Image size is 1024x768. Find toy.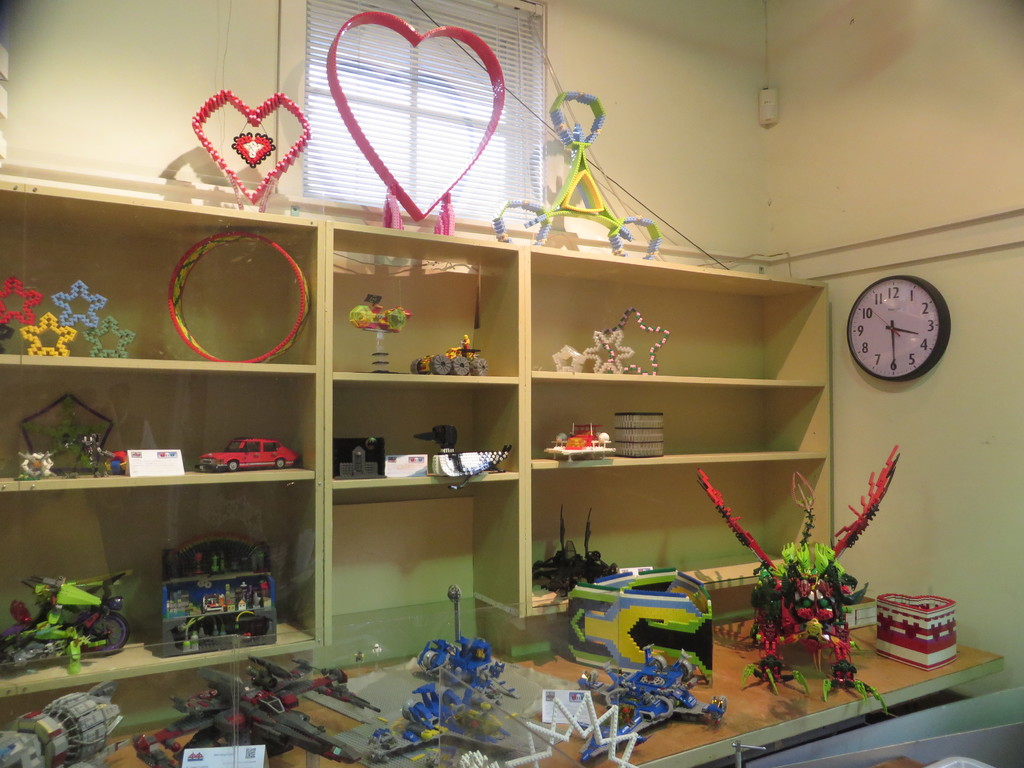
76,426,122,477.
